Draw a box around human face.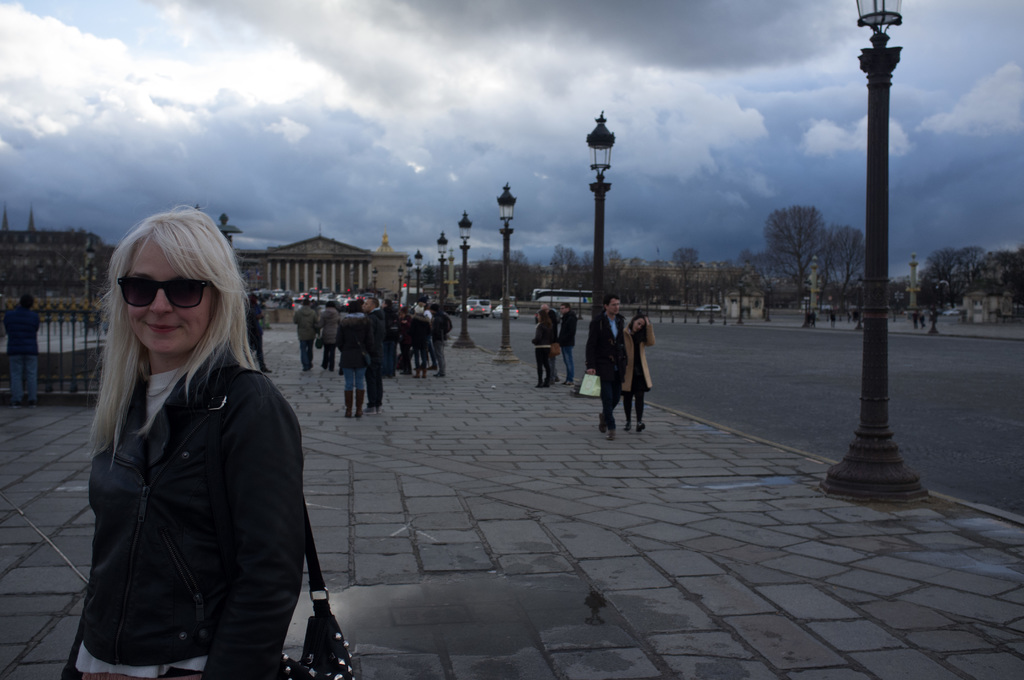
{"left": 634, "top": 316, "right": 646, "bottom": 331}.
